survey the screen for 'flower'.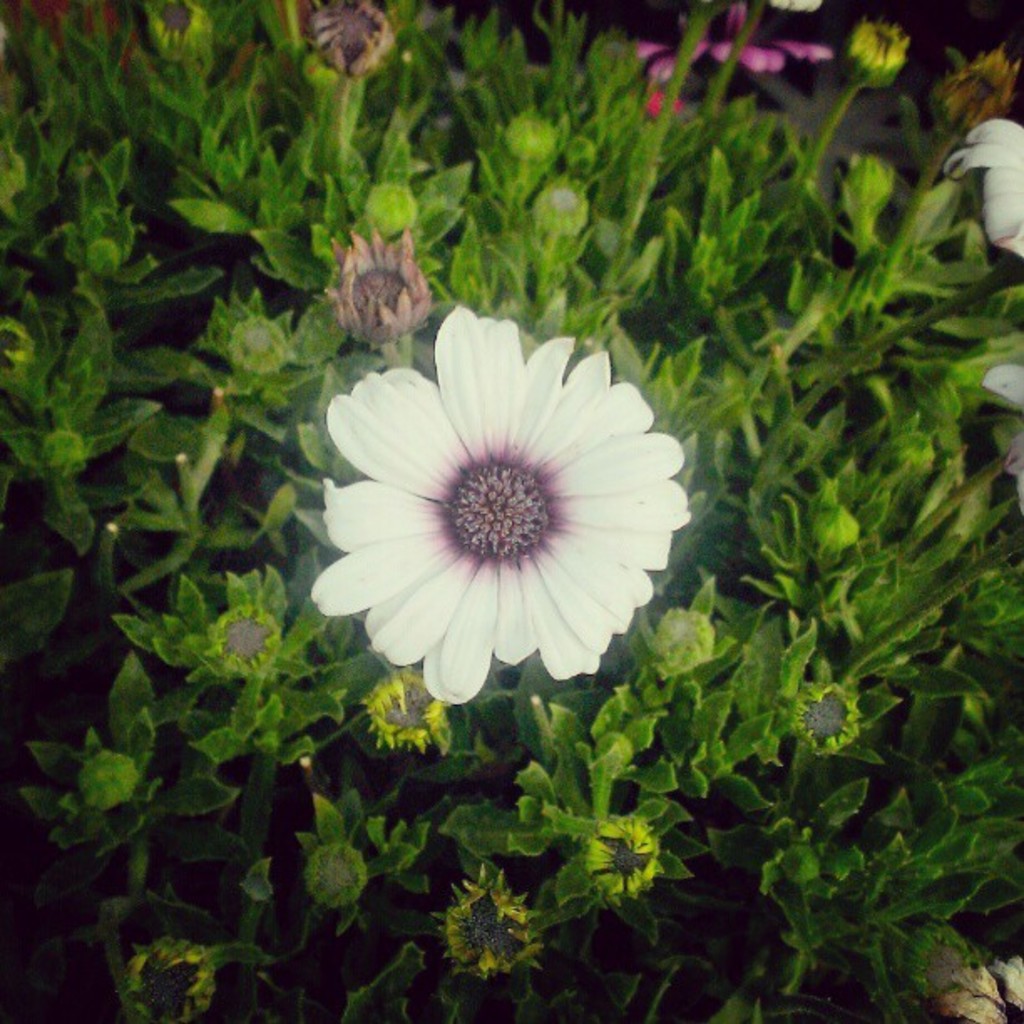
Survey found: pyautogui.locateOnScreen(944, 99, 1022, 268).
